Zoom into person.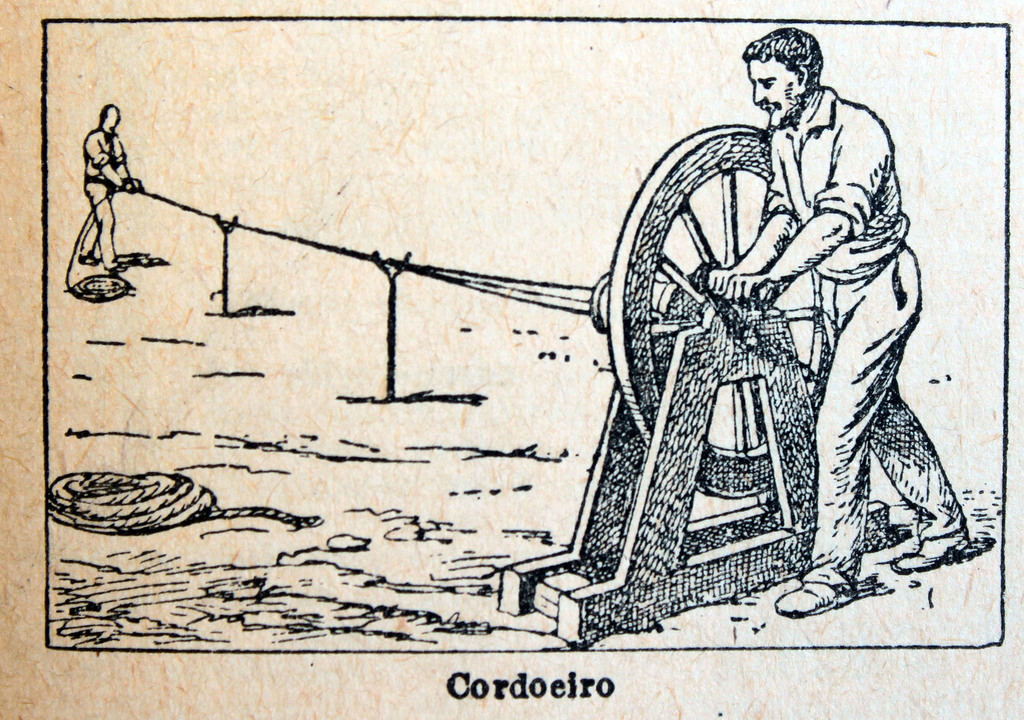
Zoom target: 692, 50, 959, 599.
